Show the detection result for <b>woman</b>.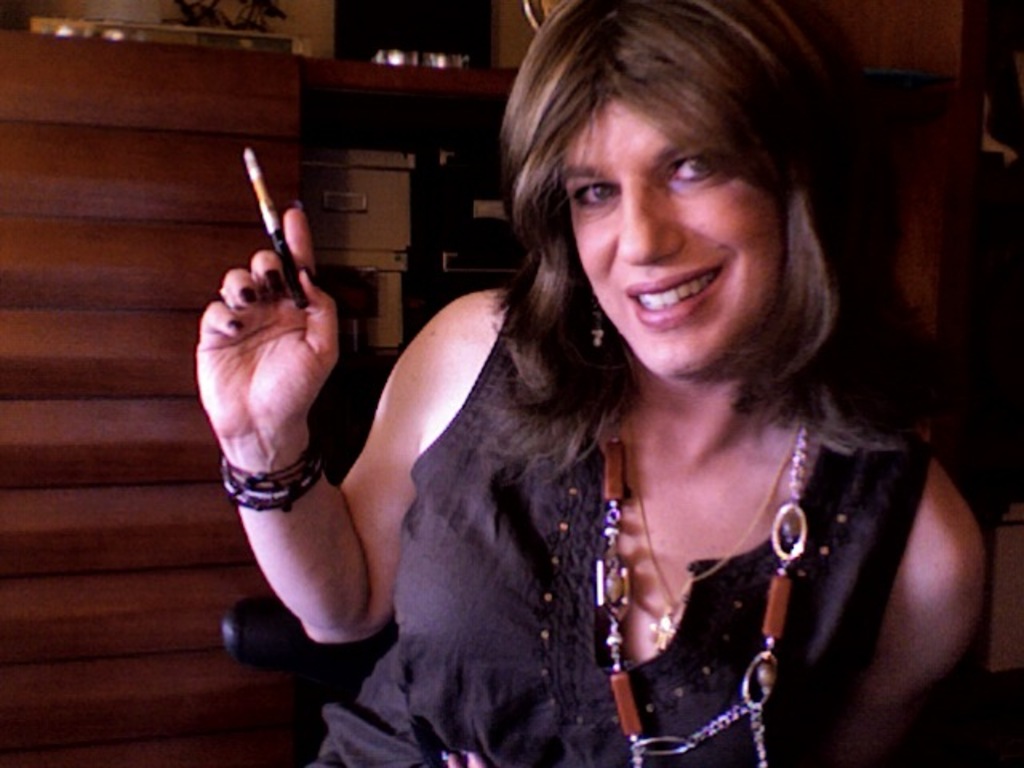
(x1=200, y1=0, x2=984, y2=766).
